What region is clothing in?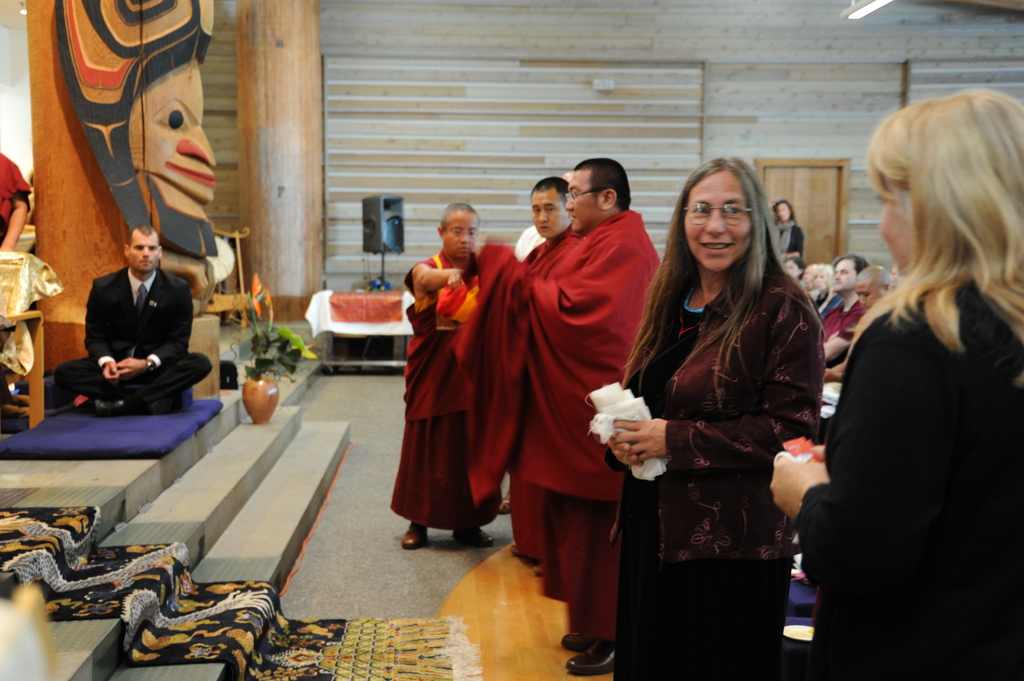
bbox=(508, 230, 575, 561).
